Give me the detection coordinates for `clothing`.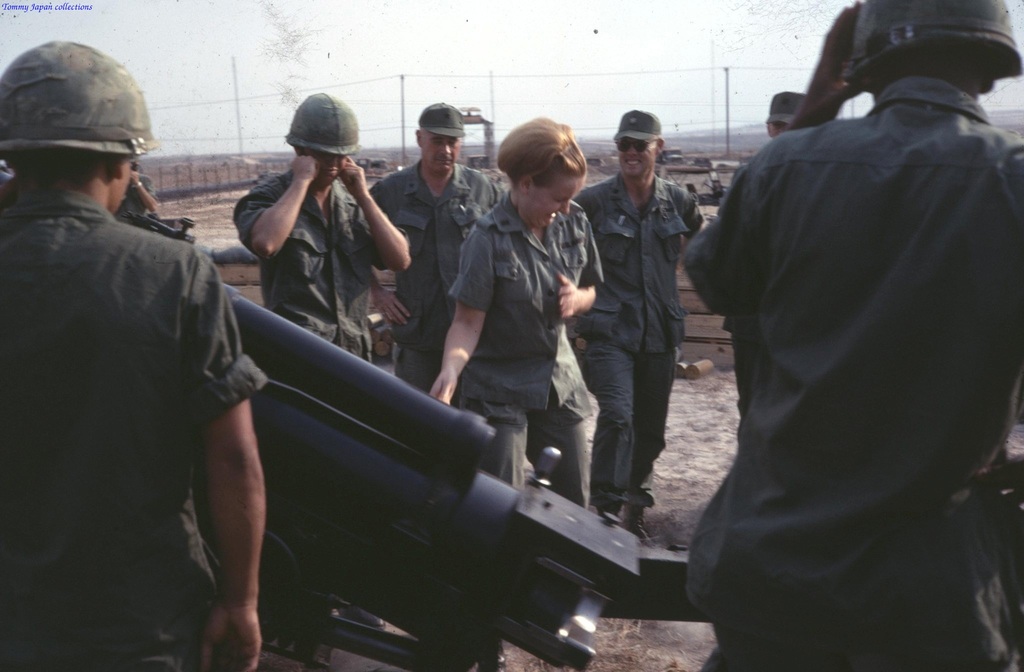
[x1=119, y1=170, x2=168, y2=225].
